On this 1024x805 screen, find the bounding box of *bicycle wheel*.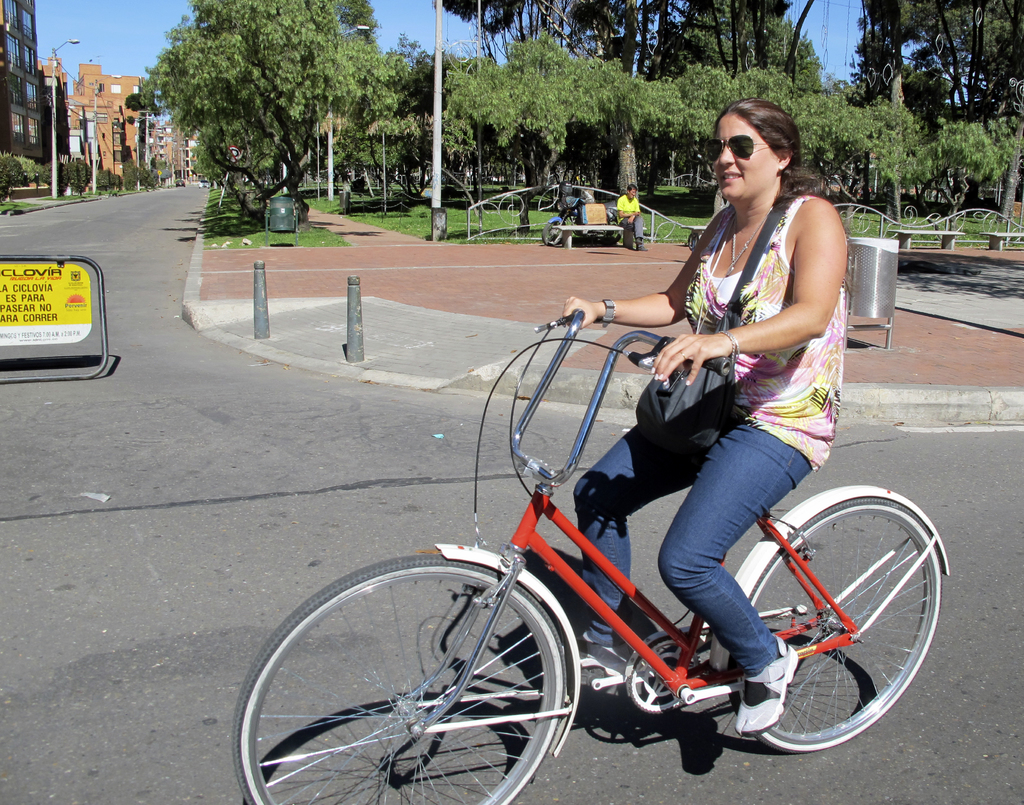
Bounding box: select_region(731, 490, 929, 771).
